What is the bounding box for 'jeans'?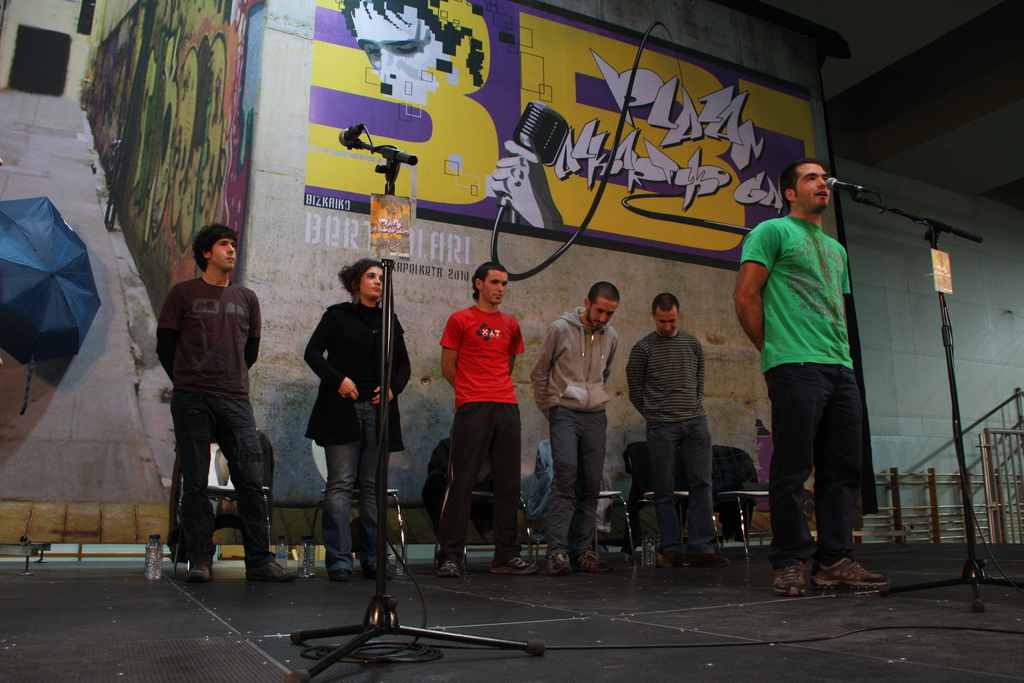
646/416/725/558.
